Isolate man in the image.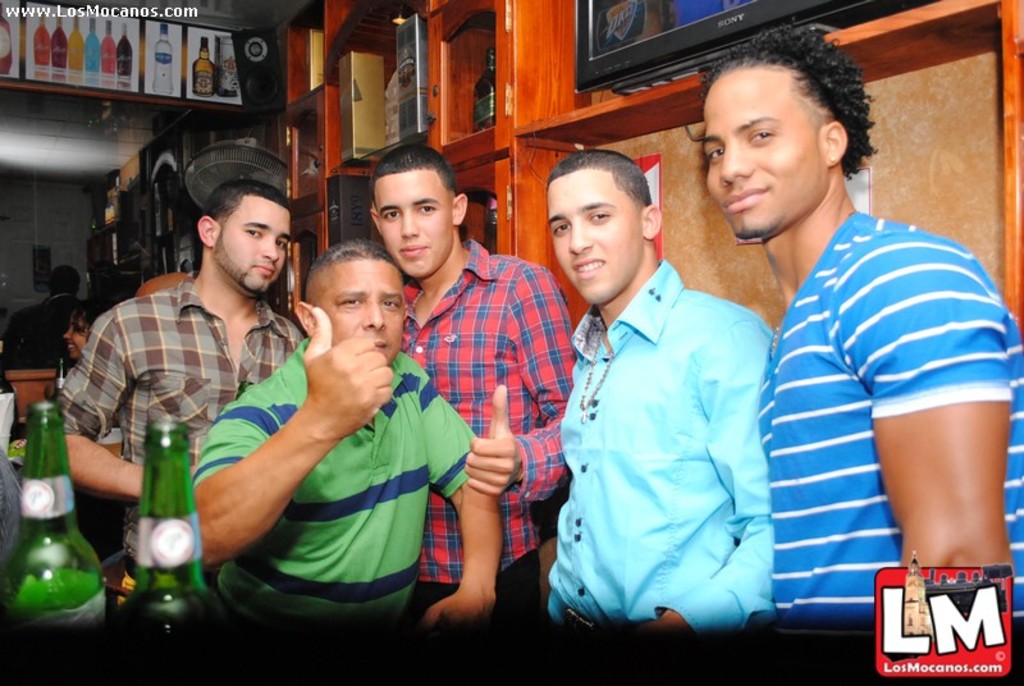
Isolated region: 189, 239, 499, 617.
